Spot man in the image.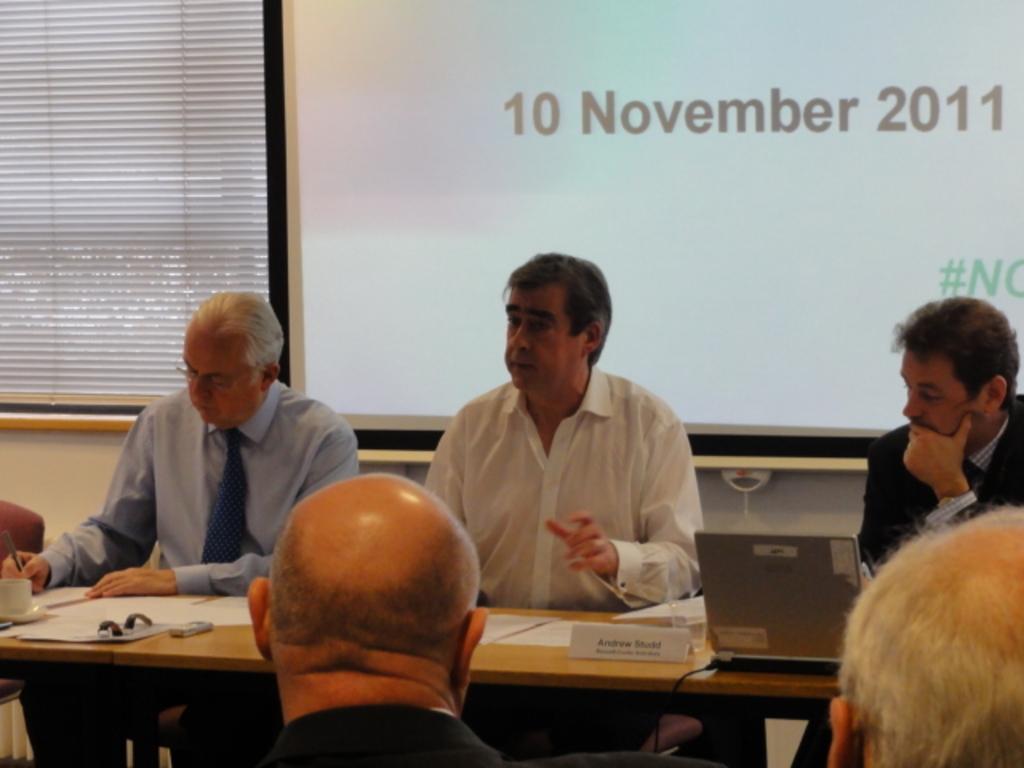
man found at [784,290,1022,763].
